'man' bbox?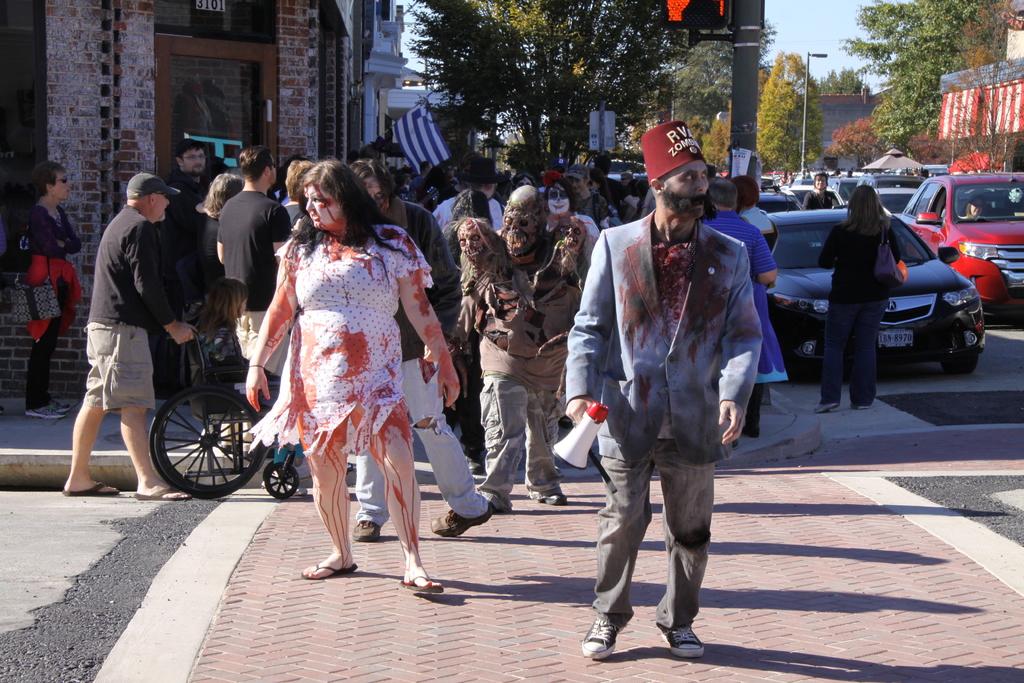
(804,168,844,211)
